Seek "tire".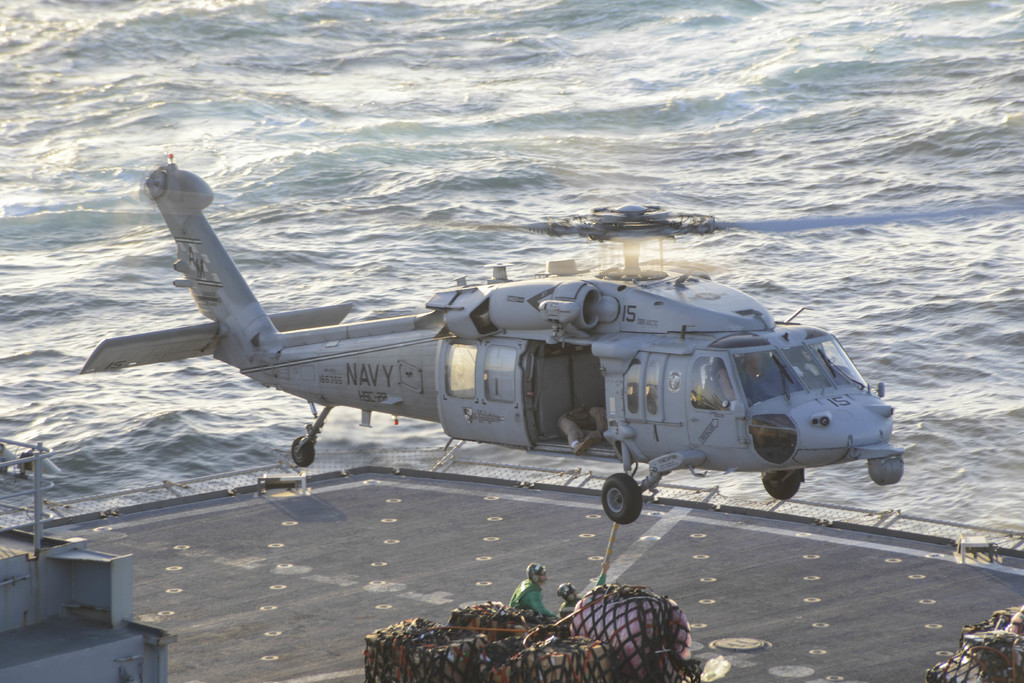
<region>601, 472, 640, 523</region>.
